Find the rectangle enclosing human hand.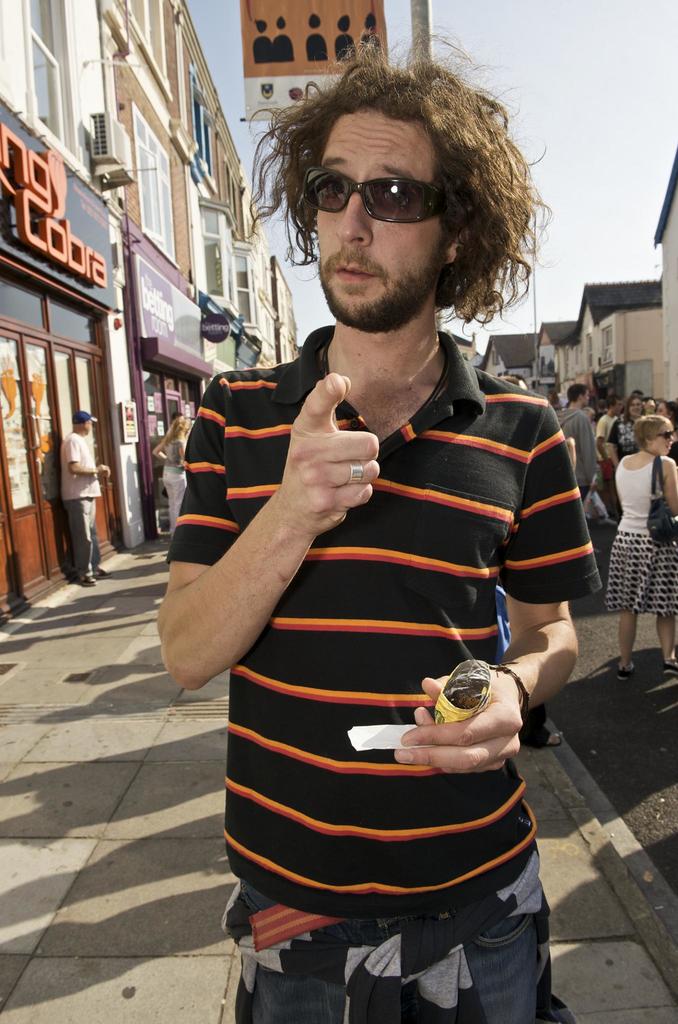
{"x1": 270, "y1": 378, "x2": 396, "y2": 545}.
